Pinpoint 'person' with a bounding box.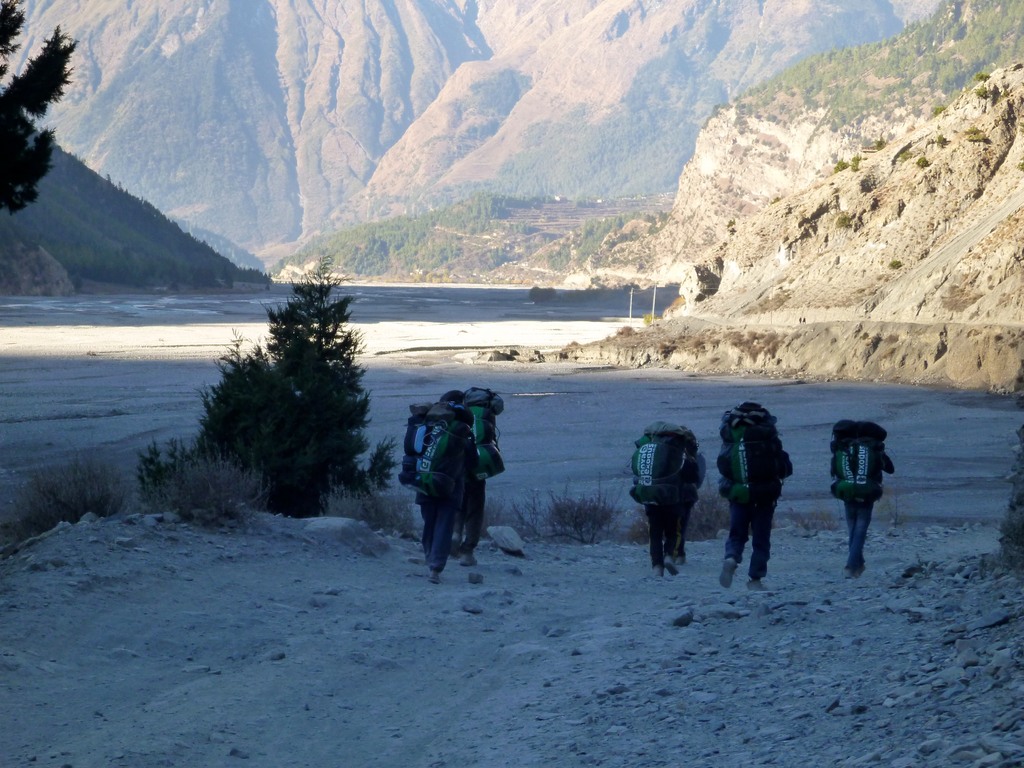
415,400,467,572.
